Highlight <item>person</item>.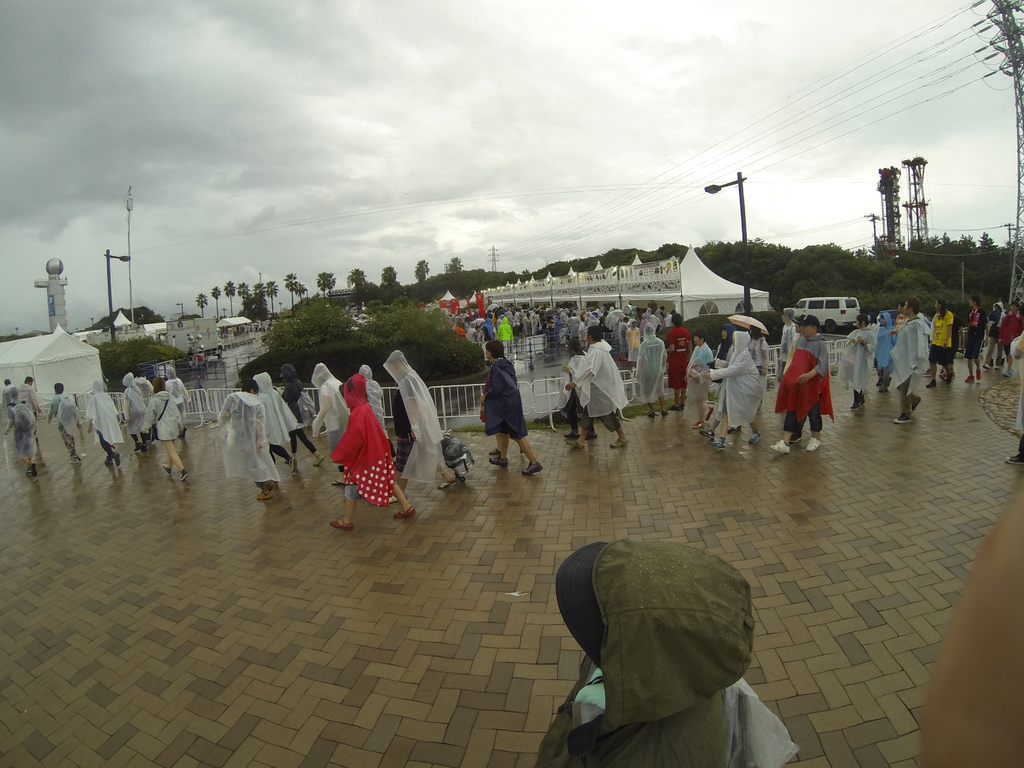
Highlighted region: pyautogui.locateOnScreen(310, 358, 342, 442).
